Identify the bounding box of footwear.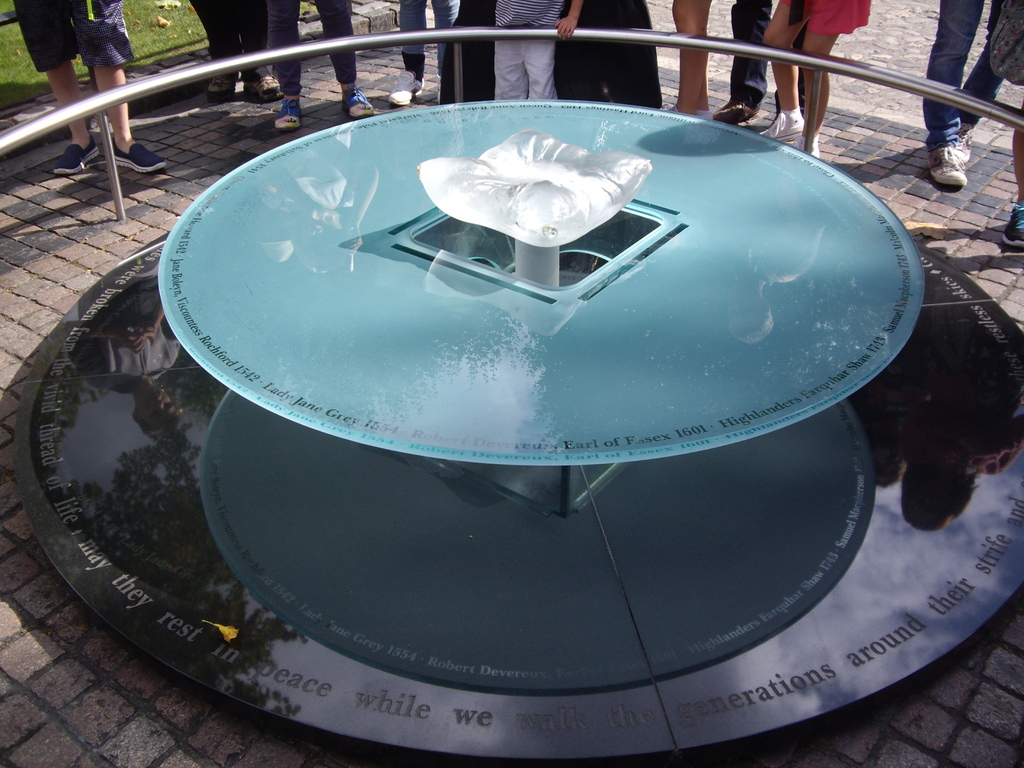
pyautogui.locateOnScreen(919, 145, 970, 187).
